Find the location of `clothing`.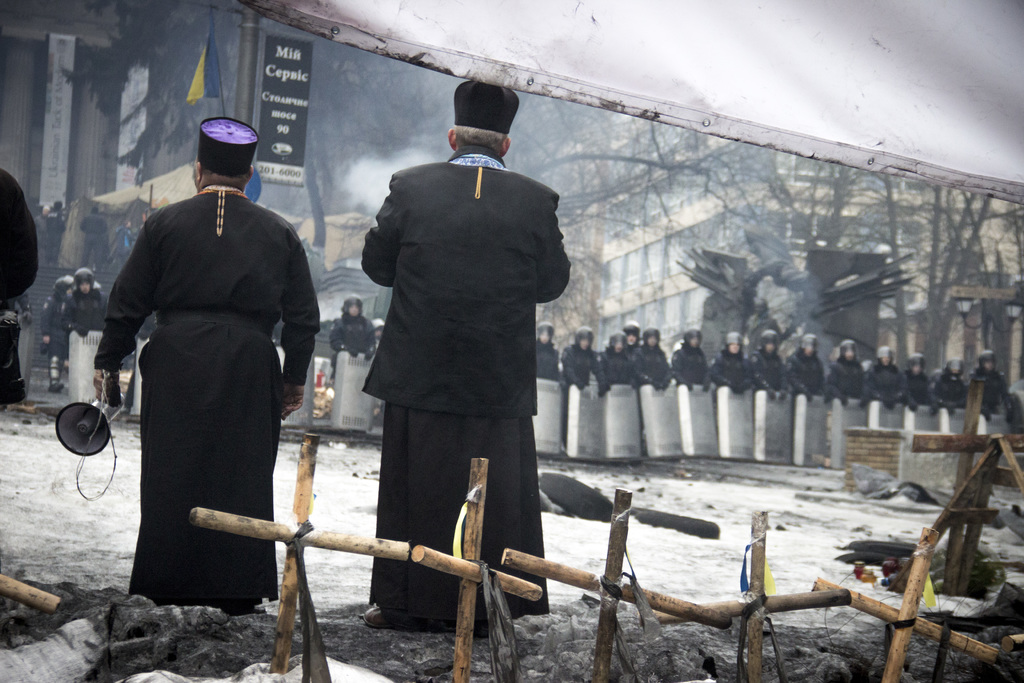
Location: box(595, 345, 633, 391).
